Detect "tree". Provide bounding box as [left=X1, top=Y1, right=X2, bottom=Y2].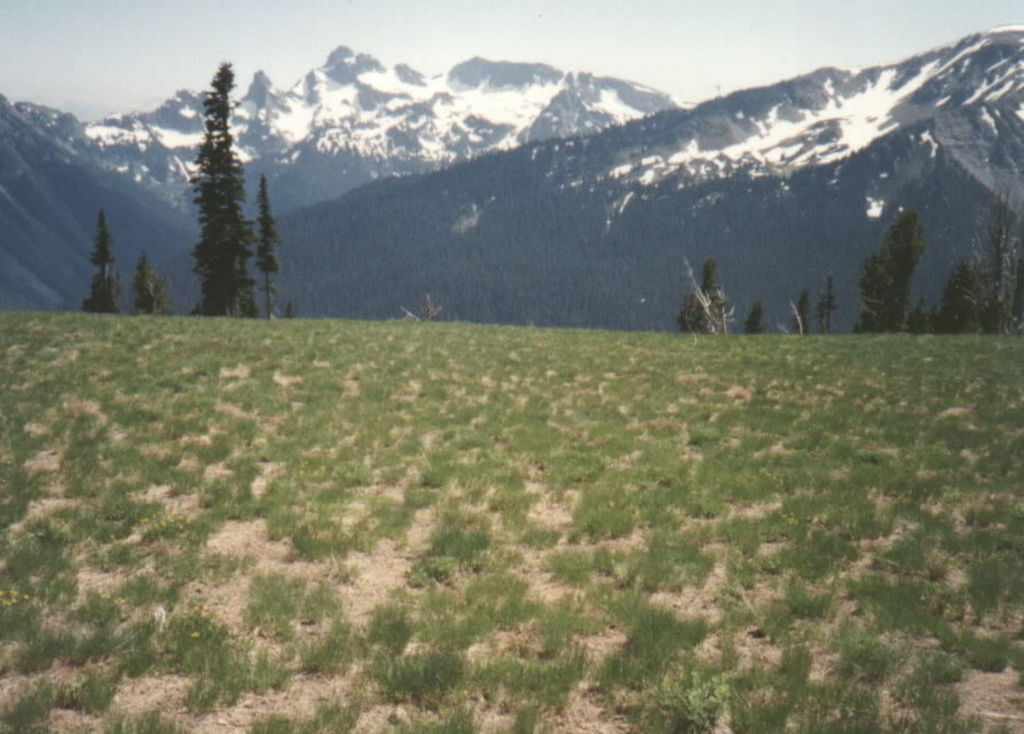
[left=0, top=16, right=1023, bottom=331].
